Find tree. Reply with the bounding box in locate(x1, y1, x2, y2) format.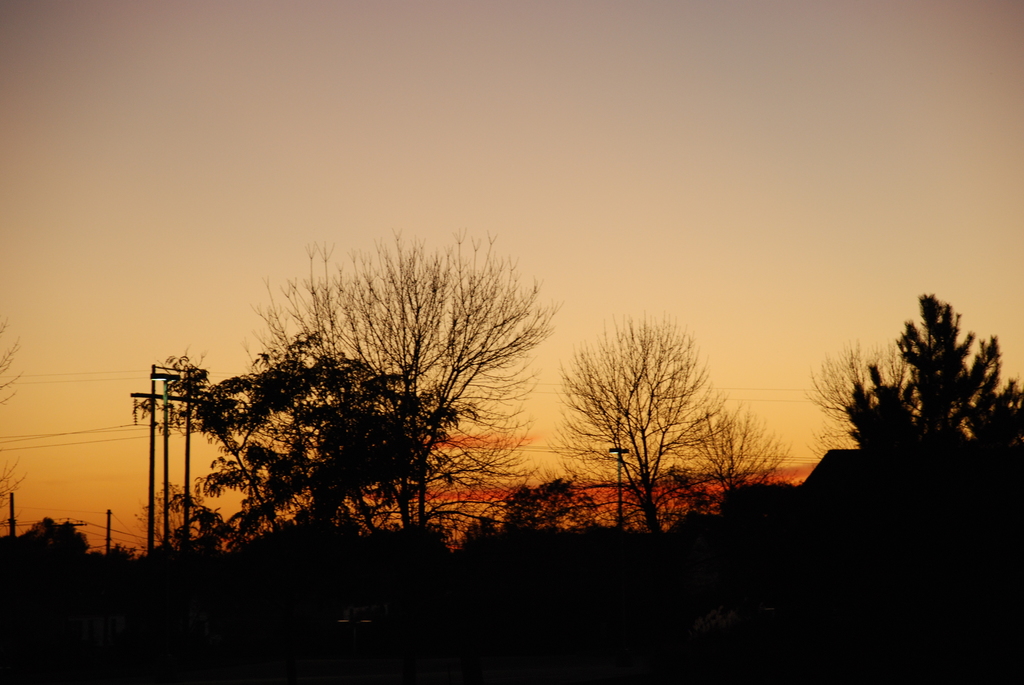
locate(828, 276, 1009, 483).
